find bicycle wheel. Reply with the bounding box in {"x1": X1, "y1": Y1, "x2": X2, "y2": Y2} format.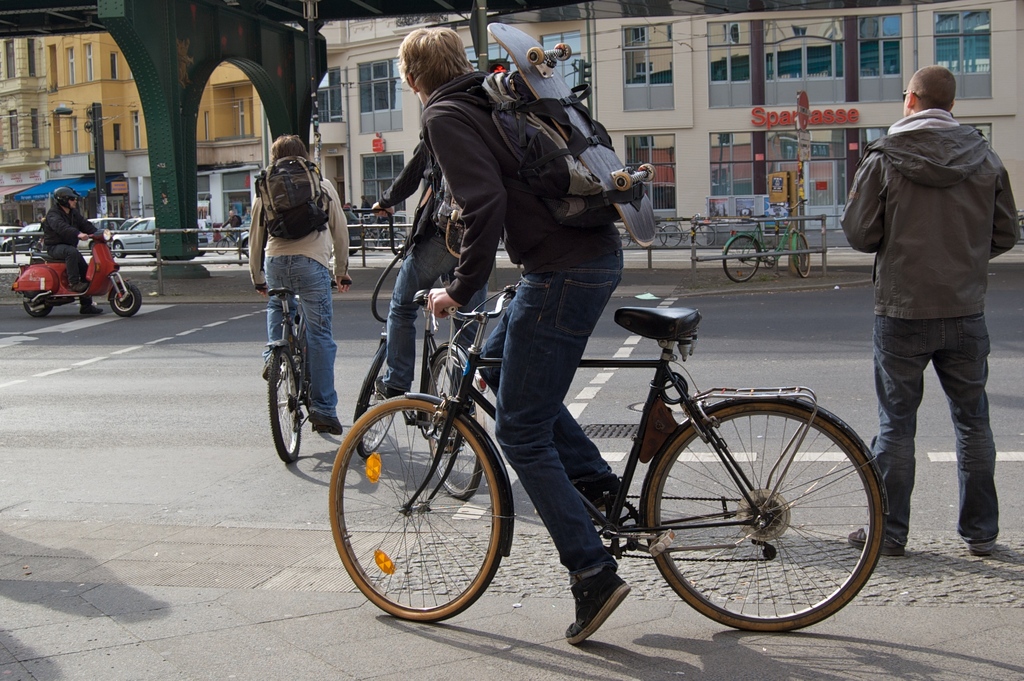
{"x1": 694, "y1": 224, "x2": 714, "y2": 247}.
